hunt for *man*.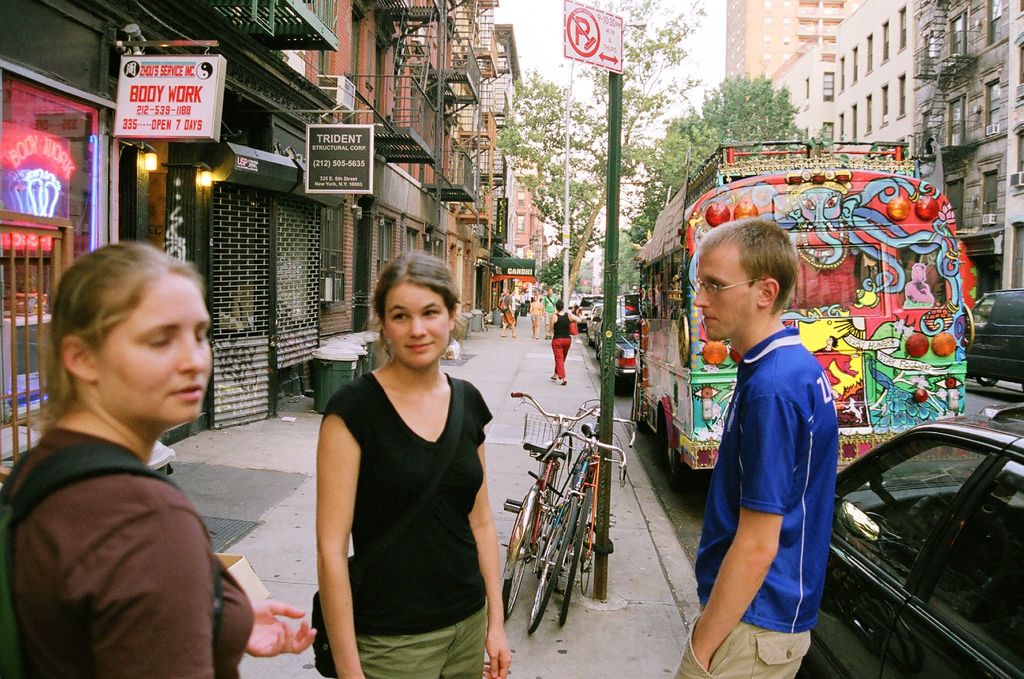
Hunted down at [x1=686, y1=211, x2=860, y2=678].
